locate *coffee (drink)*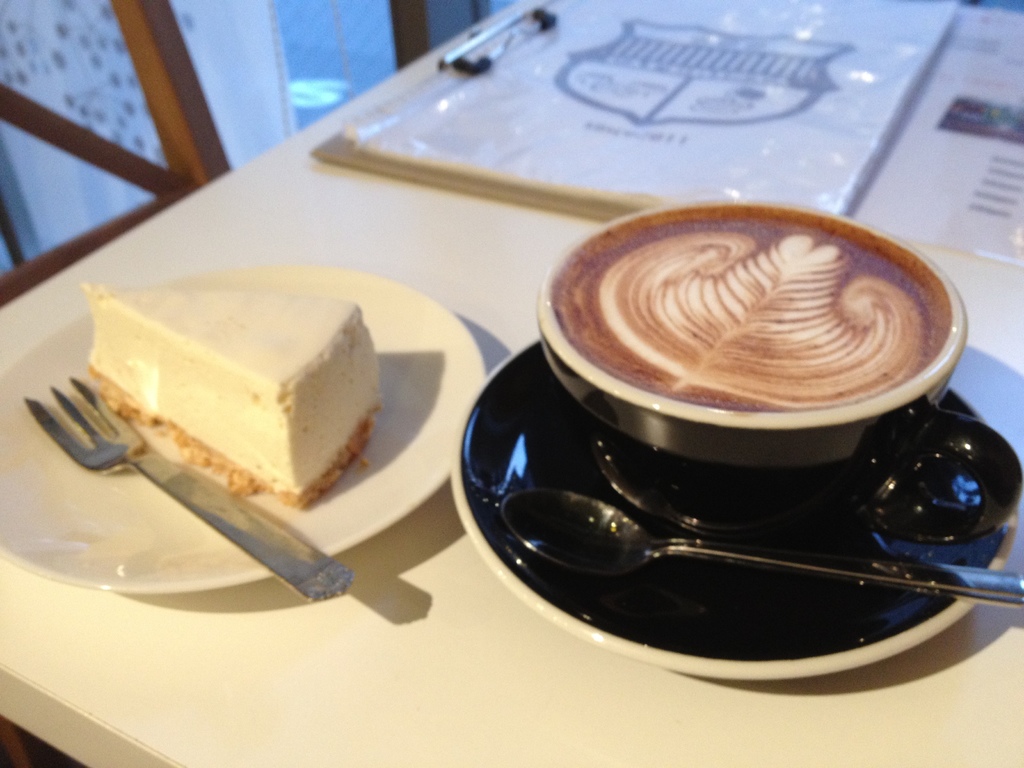
left=532, top=224, right=965, bottom=557
